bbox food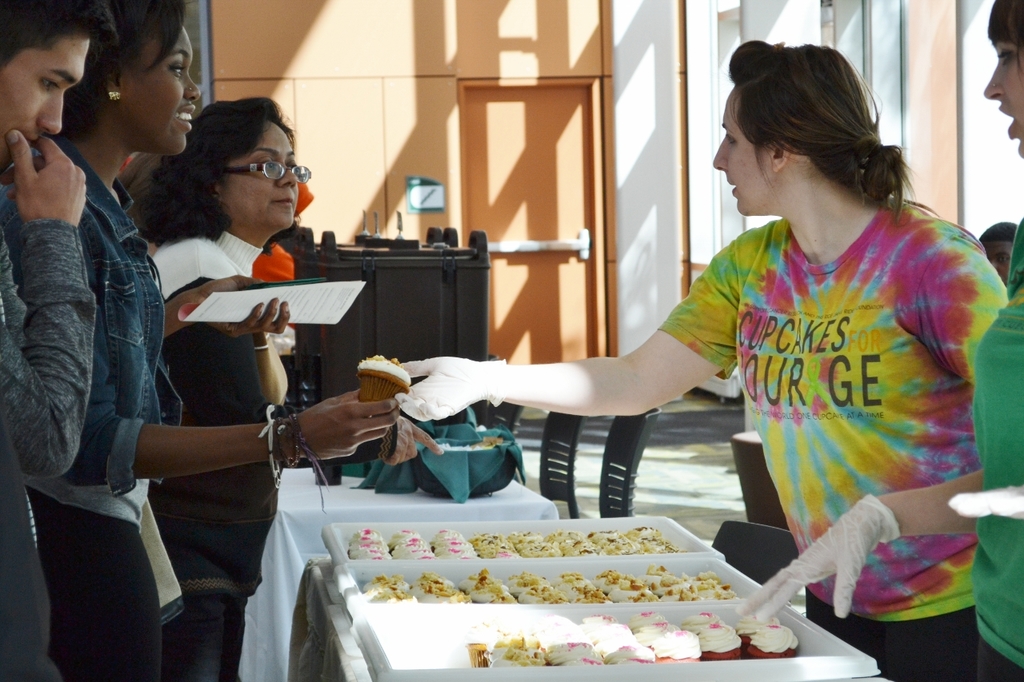
BBox(354, 352, 412, 405)
